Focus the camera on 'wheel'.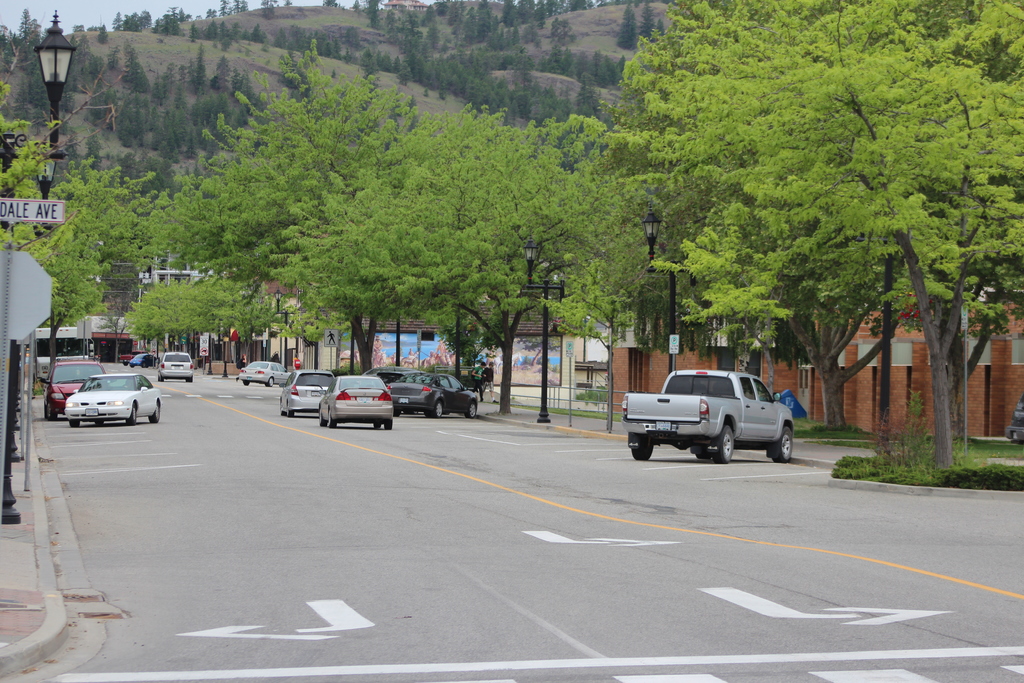
Focus region: 772, 424, 794, 463.
